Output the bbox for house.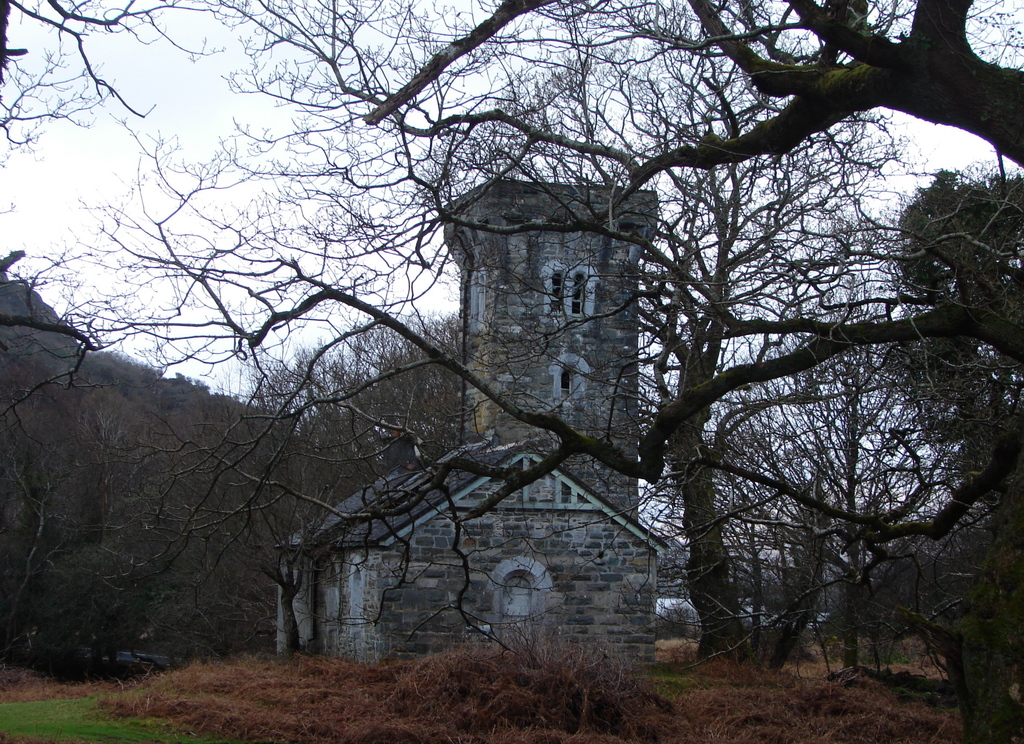
[268,426,670,672].
